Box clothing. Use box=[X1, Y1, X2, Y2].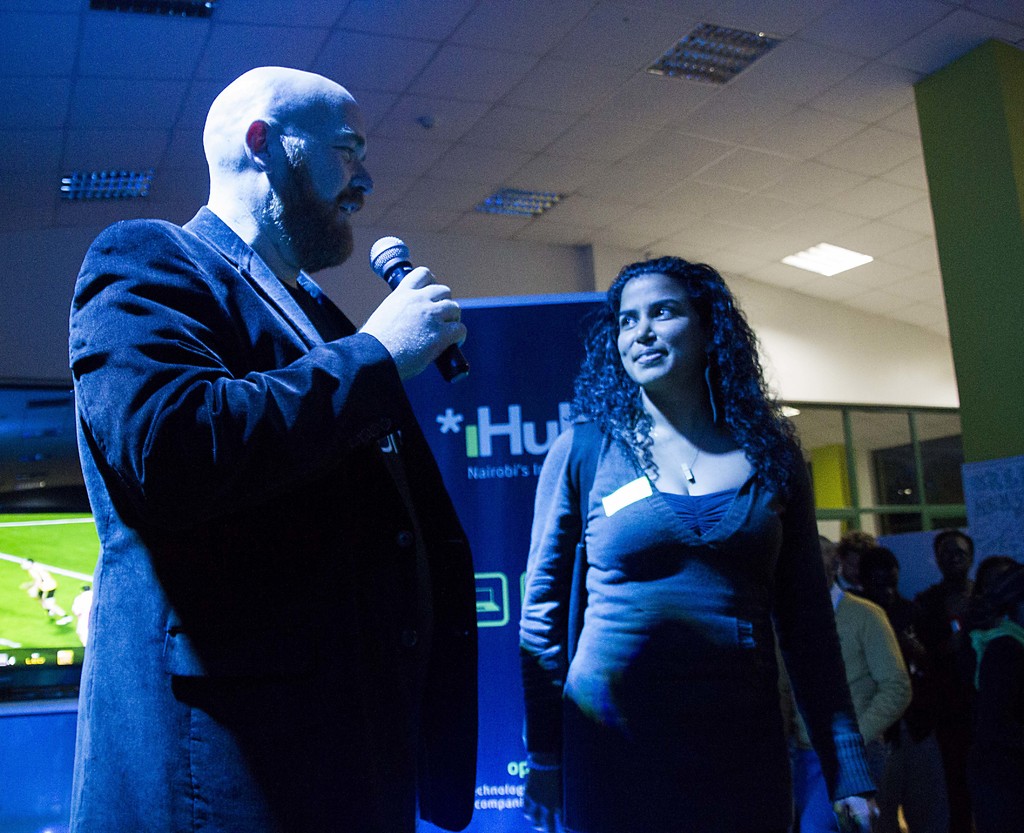
box=[779, 582, 913, 832].
